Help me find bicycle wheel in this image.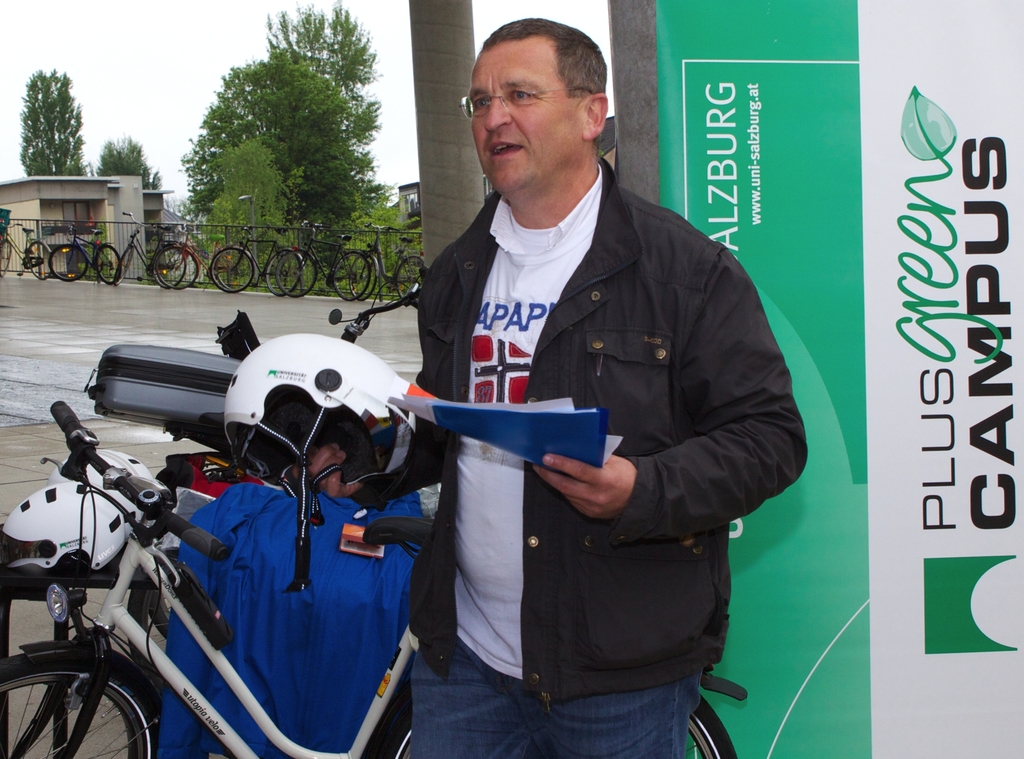
Found it: 26, 241, 54, 279.
